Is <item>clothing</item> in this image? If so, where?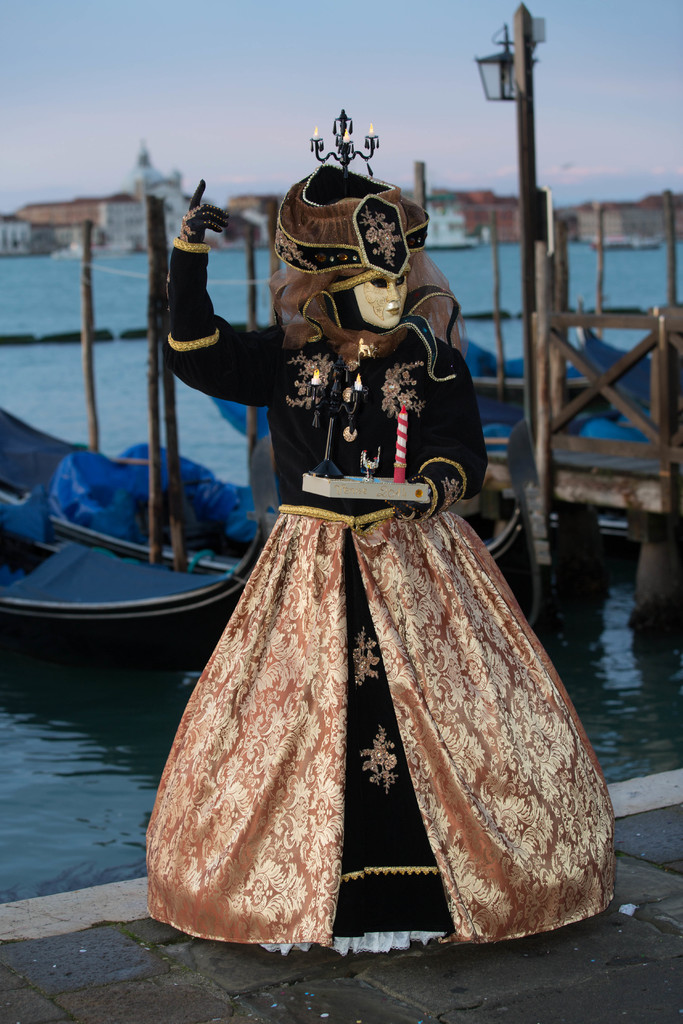
Yes, at bbox=[140, 237, 620, 953].
